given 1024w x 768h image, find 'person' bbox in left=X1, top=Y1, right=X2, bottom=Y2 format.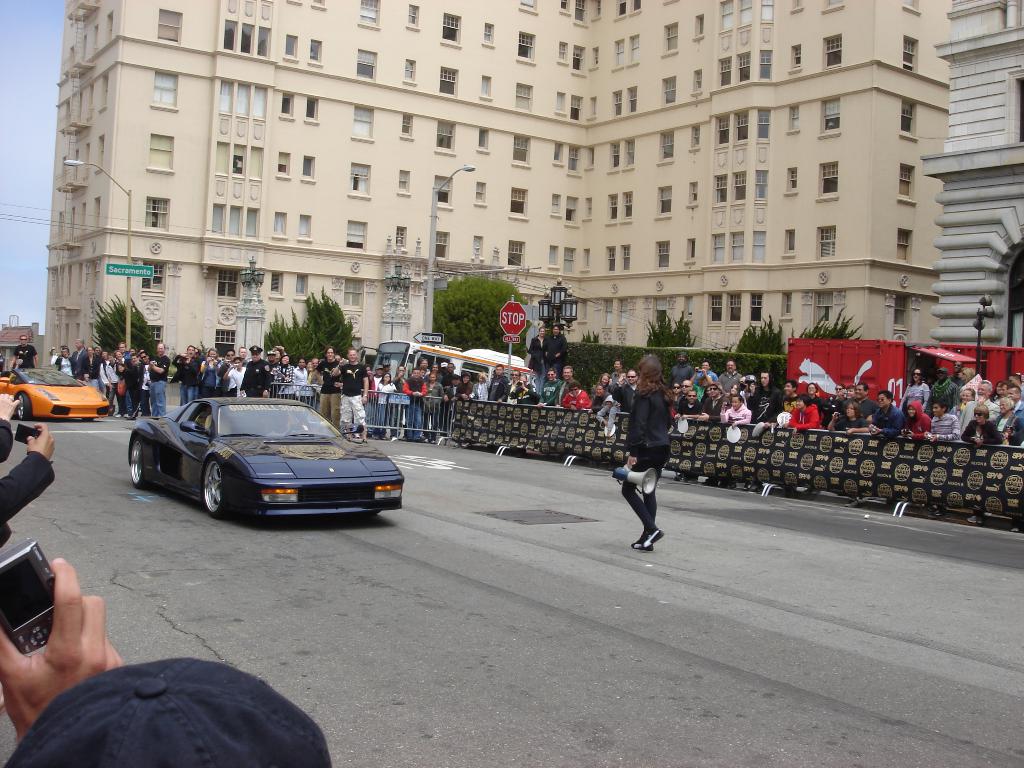
left=427, top=372, right=452, bottom=451.
